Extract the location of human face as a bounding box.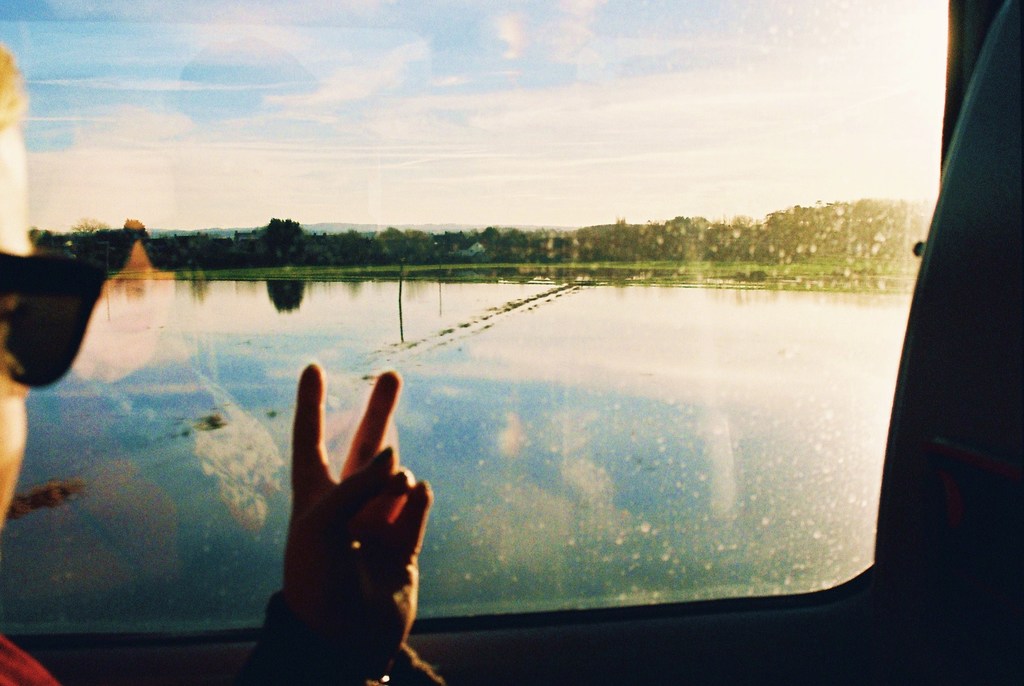
select_region(0, 118, 53, 524).
